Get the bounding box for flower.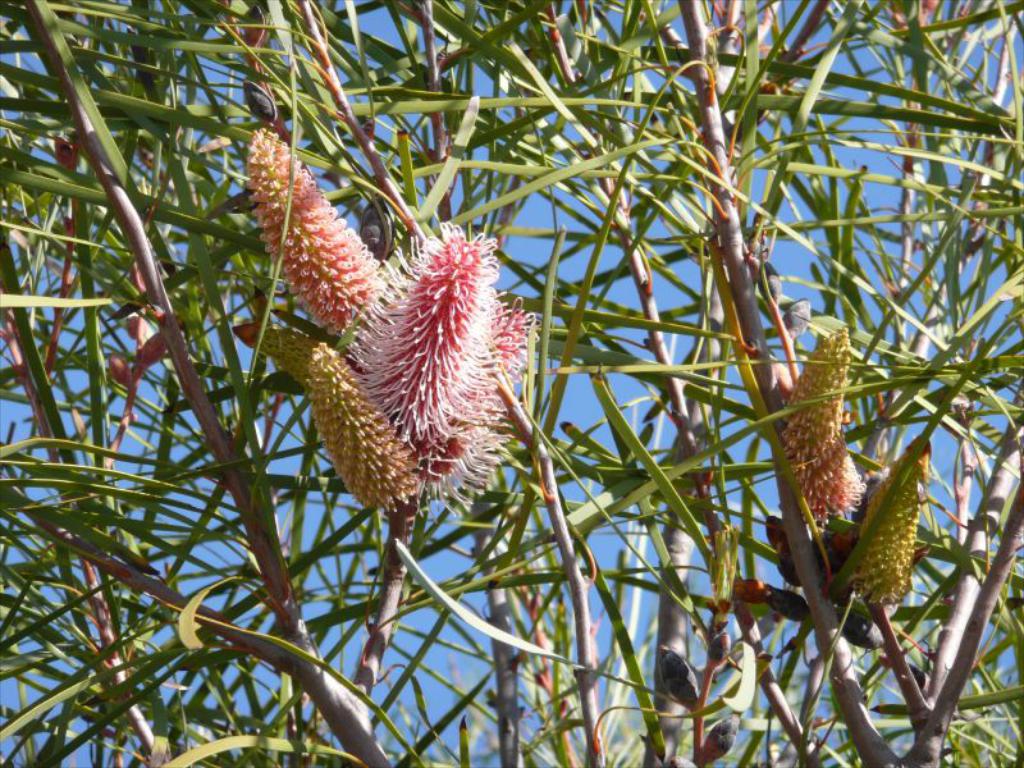
x1=244 y1=125 x2=379 y2=346.
